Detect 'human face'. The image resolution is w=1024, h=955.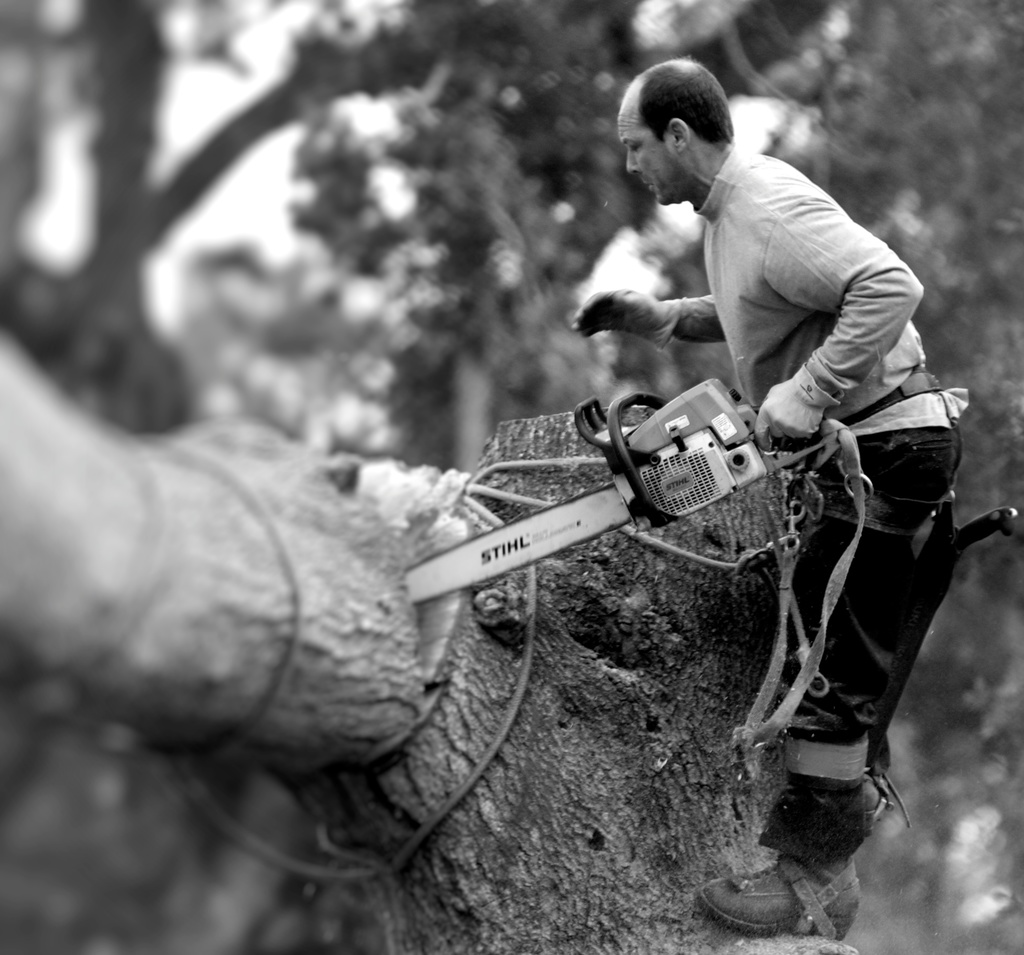
box=[619, 105, 680, 206].
